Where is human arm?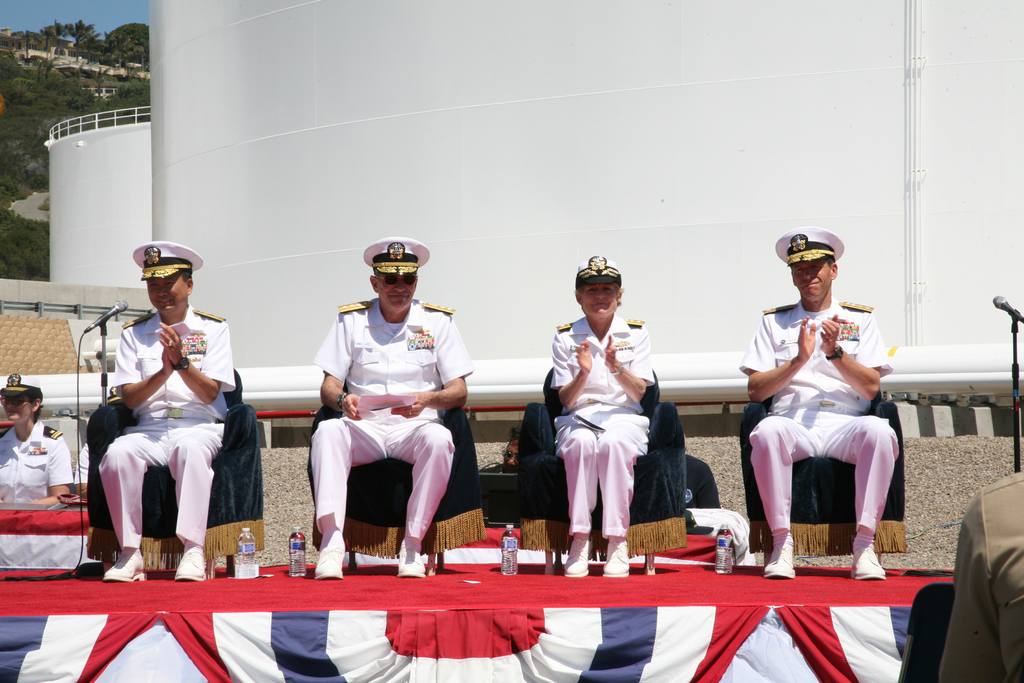
bbox=(557, 329, 595, 410).
